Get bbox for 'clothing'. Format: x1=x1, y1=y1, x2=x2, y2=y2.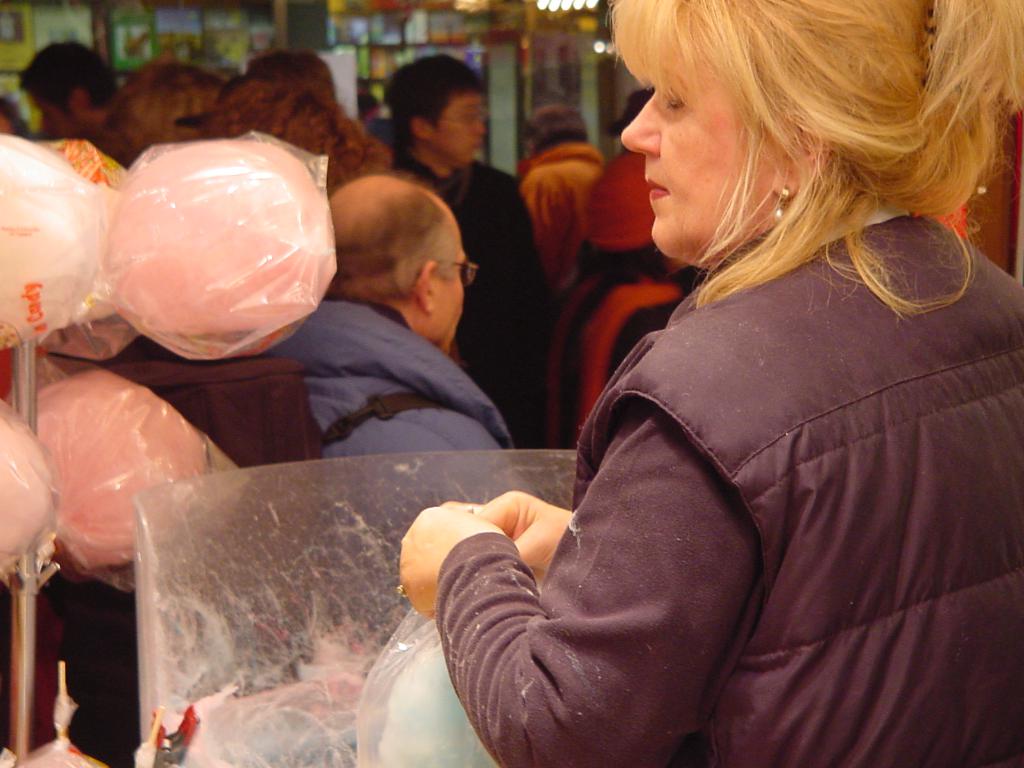
x1=261, y1=294, x2=515, y2=465.
